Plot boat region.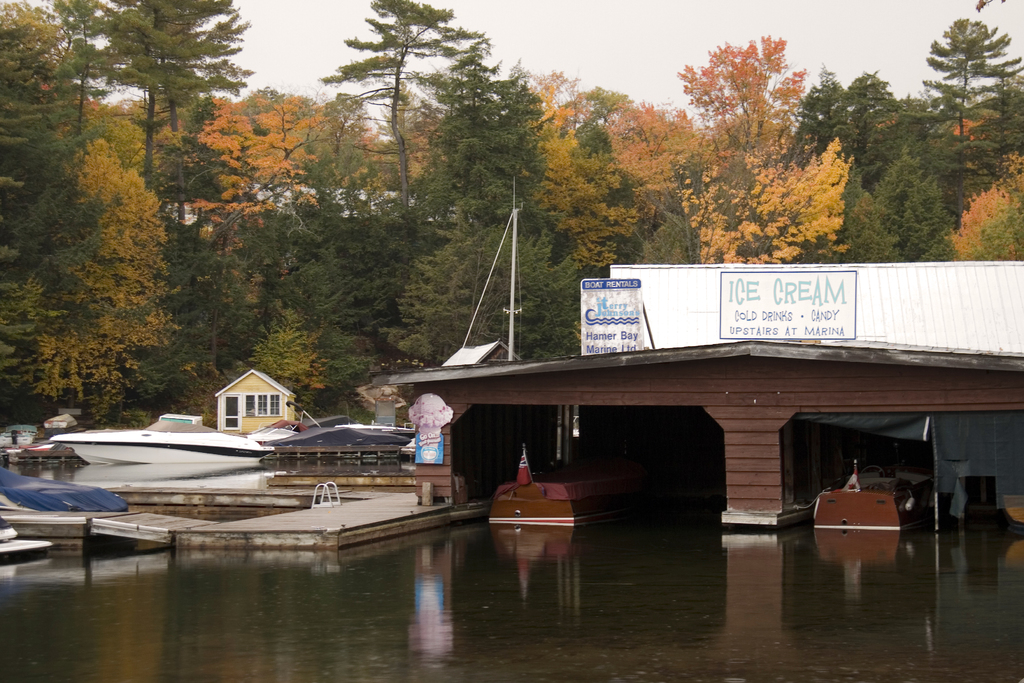
Plotted at rect(47, 415, 269, 470).
